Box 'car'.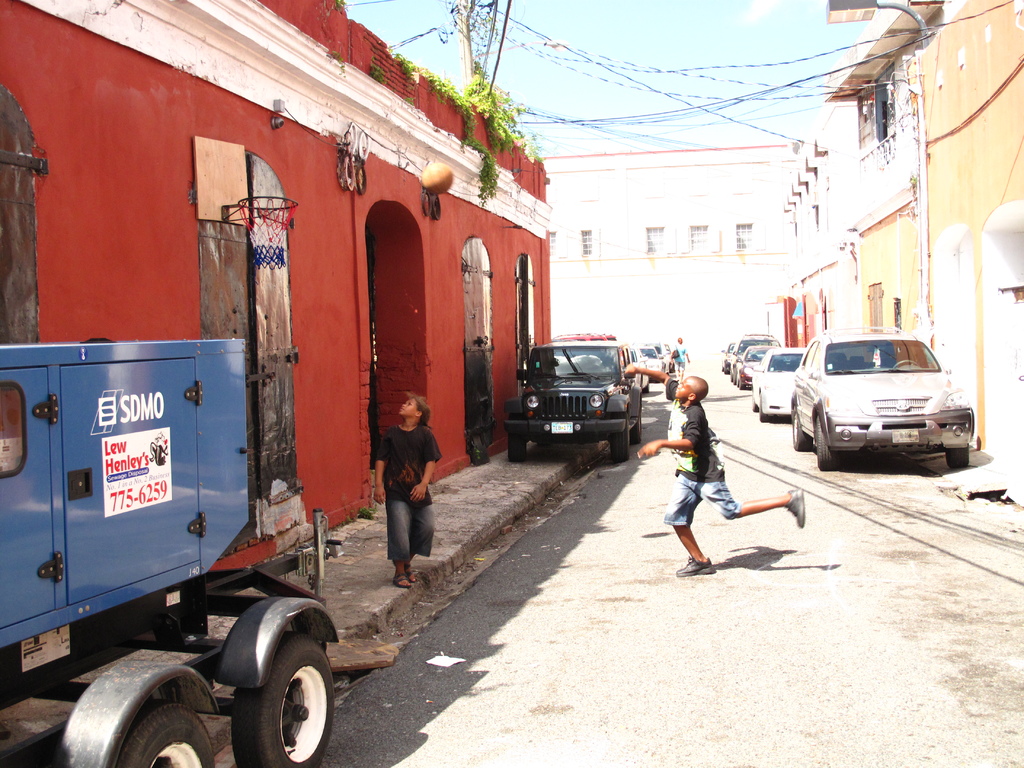
select_region(636, 348, 665, 382).
